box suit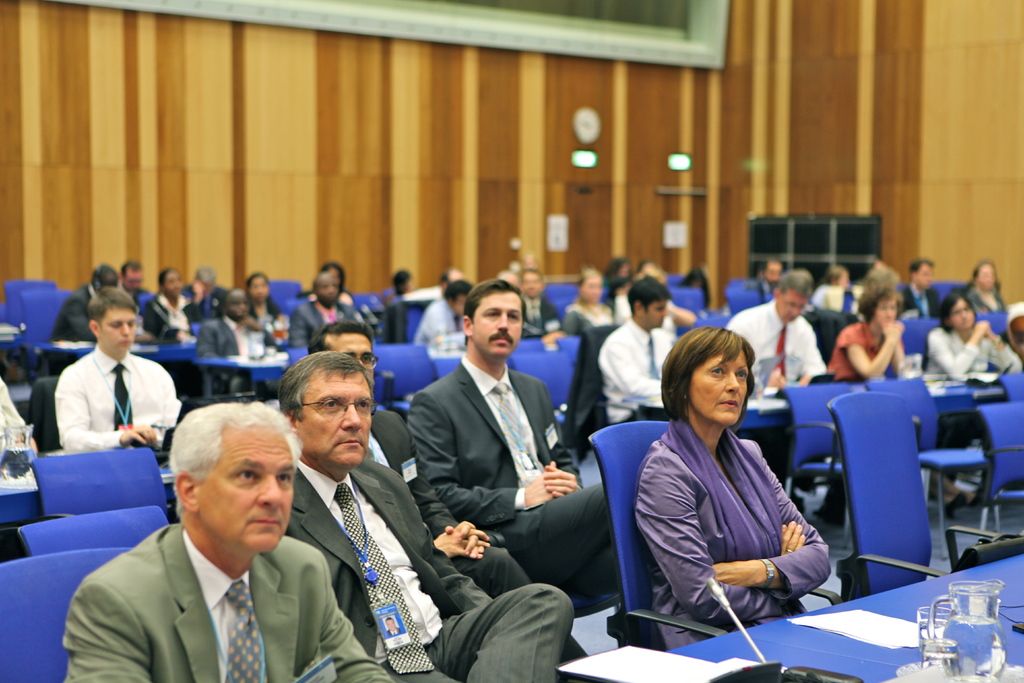
<region>36, 286, 93, 377</region>
